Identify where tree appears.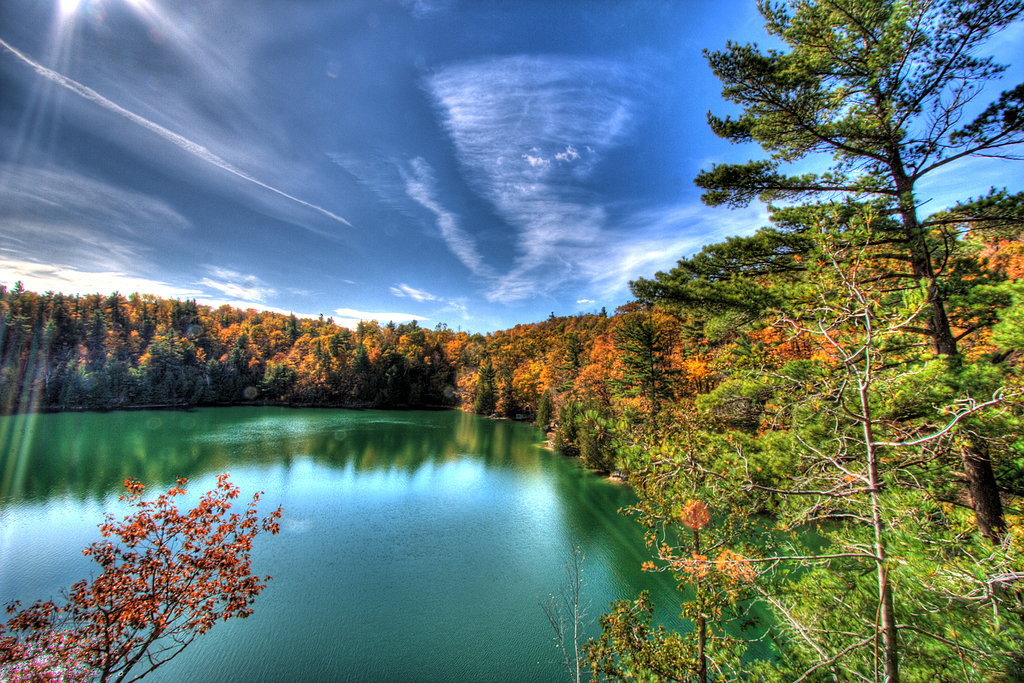
Appears at select_region(0, 465, 285, 682).
